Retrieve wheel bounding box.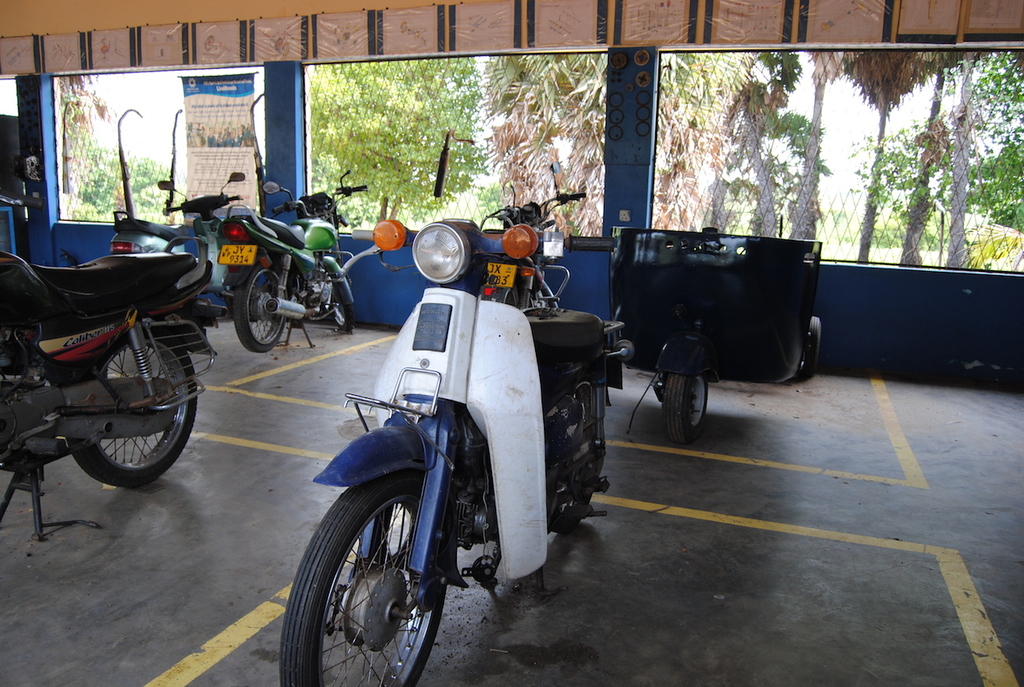
Bounding box: box=[68, 330, 194, 486].
